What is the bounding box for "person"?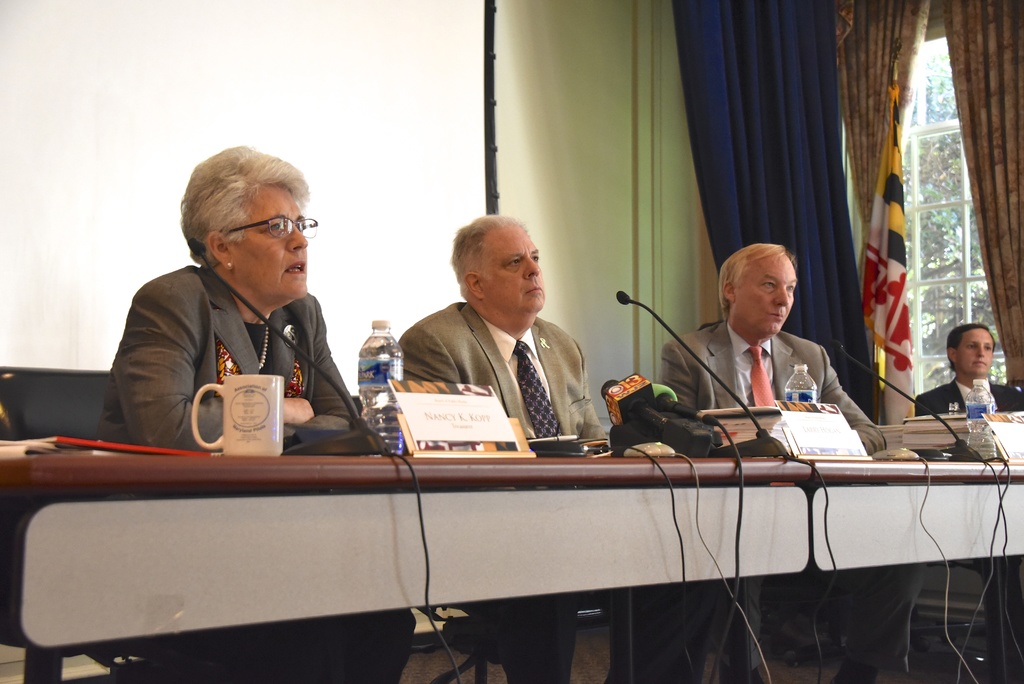
(91,146,415,683).
